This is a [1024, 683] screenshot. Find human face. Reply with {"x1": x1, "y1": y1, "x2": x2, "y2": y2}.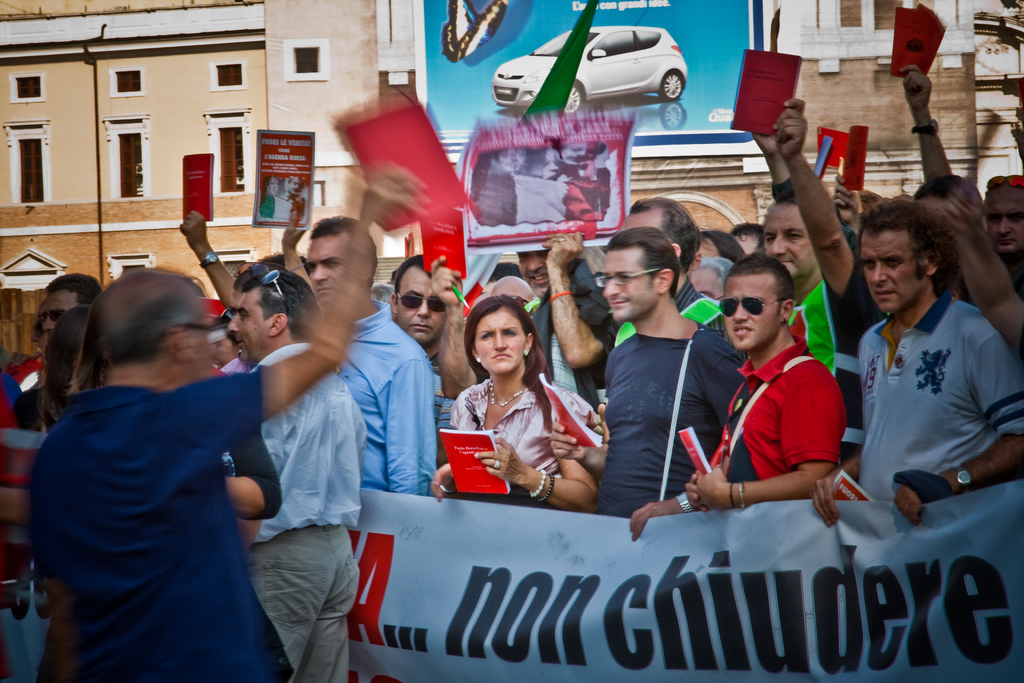
{"x1": 710, "y1": 261, "x2": 788, "y2": 355}.
